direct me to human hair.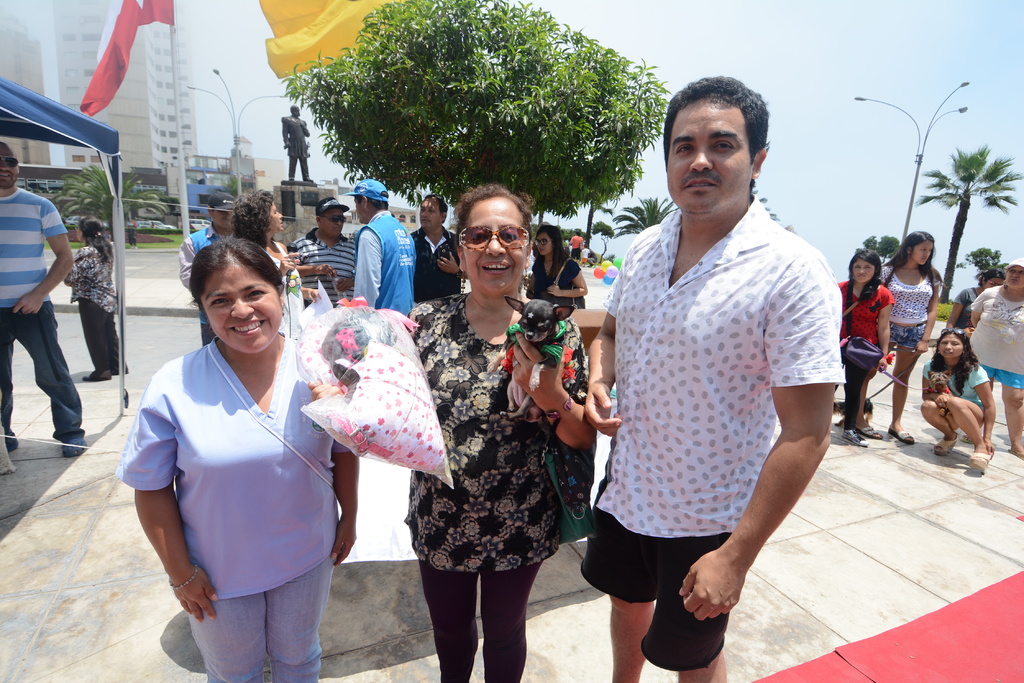
Direction: select_region(974, 268, 1005, 289).
